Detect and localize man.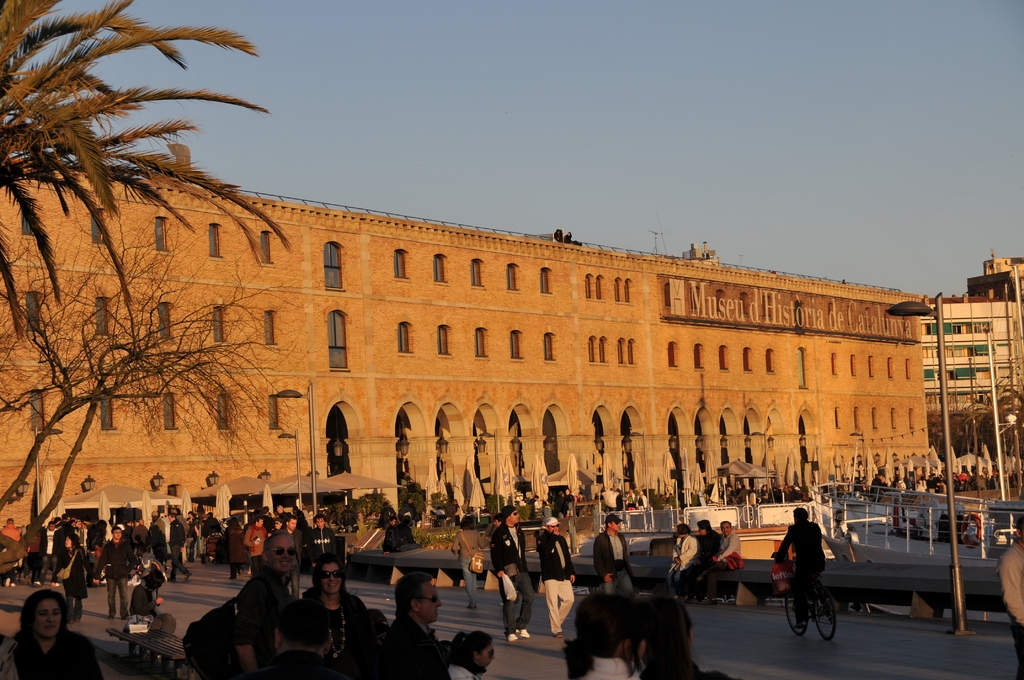
Localized at {"x1": 95, "y1": 528, "x2": 138, "y2": 620}.
